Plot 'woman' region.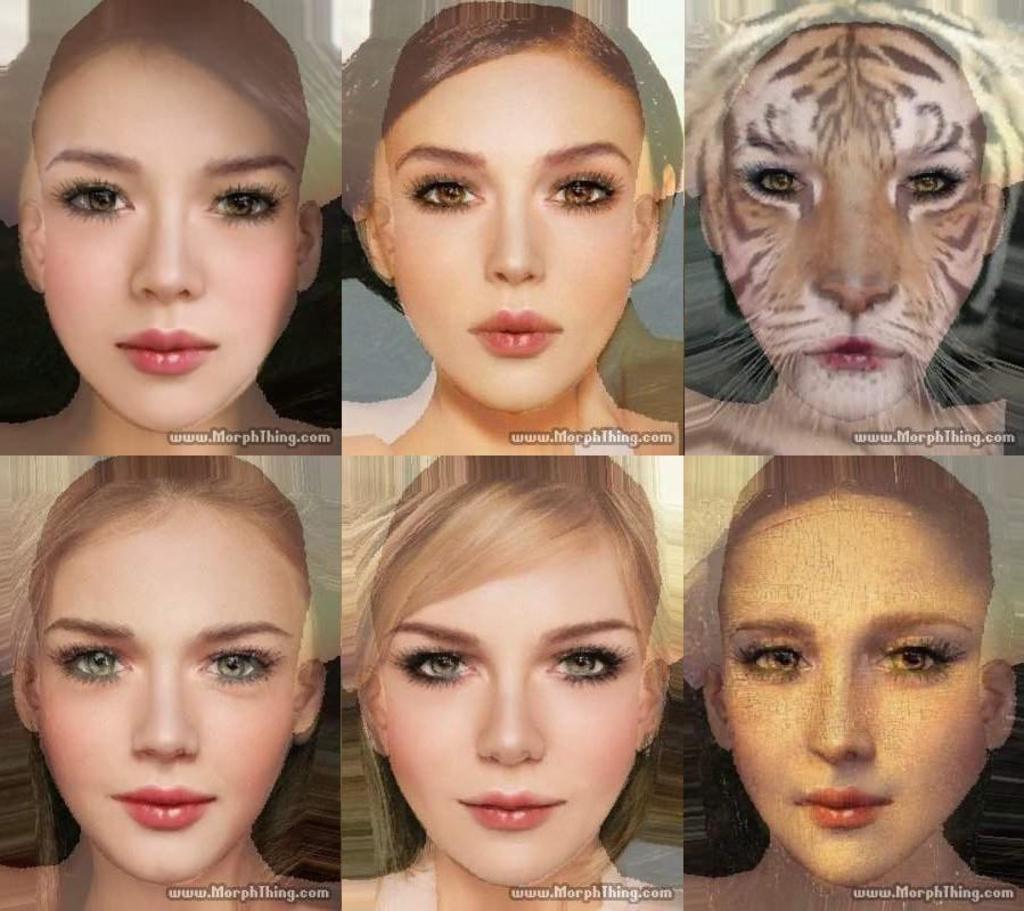
Plotted at locate(0, 0, 352, 460).
